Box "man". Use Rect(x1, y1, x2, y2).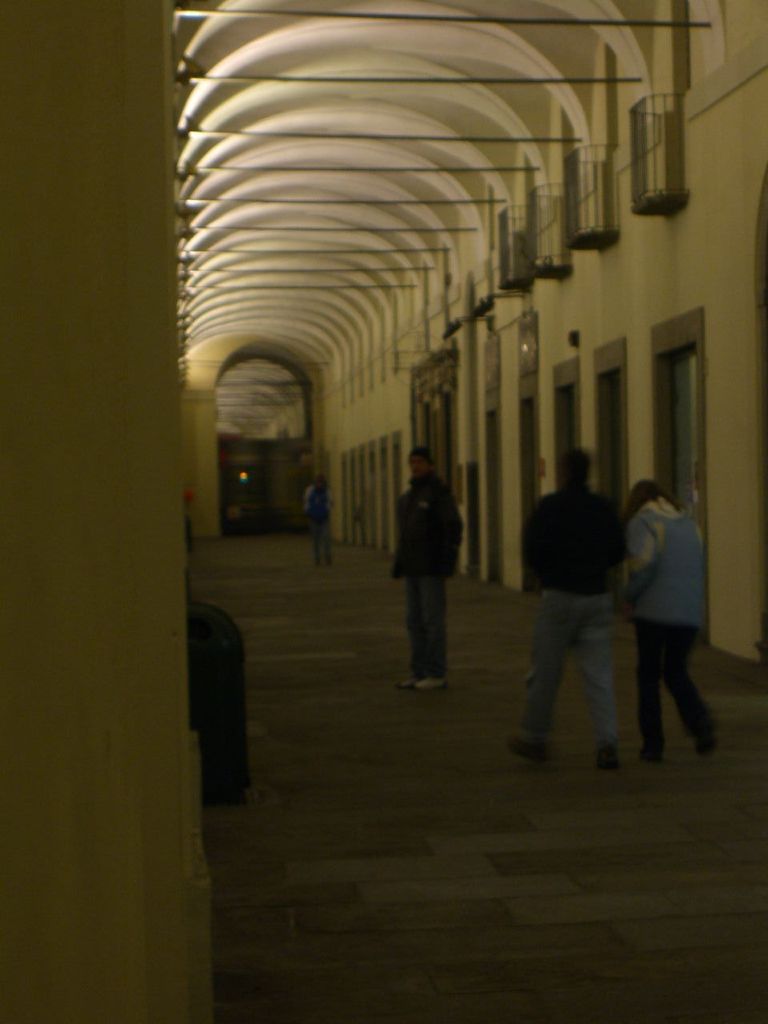
Rect(502, 446, 630, 774).
